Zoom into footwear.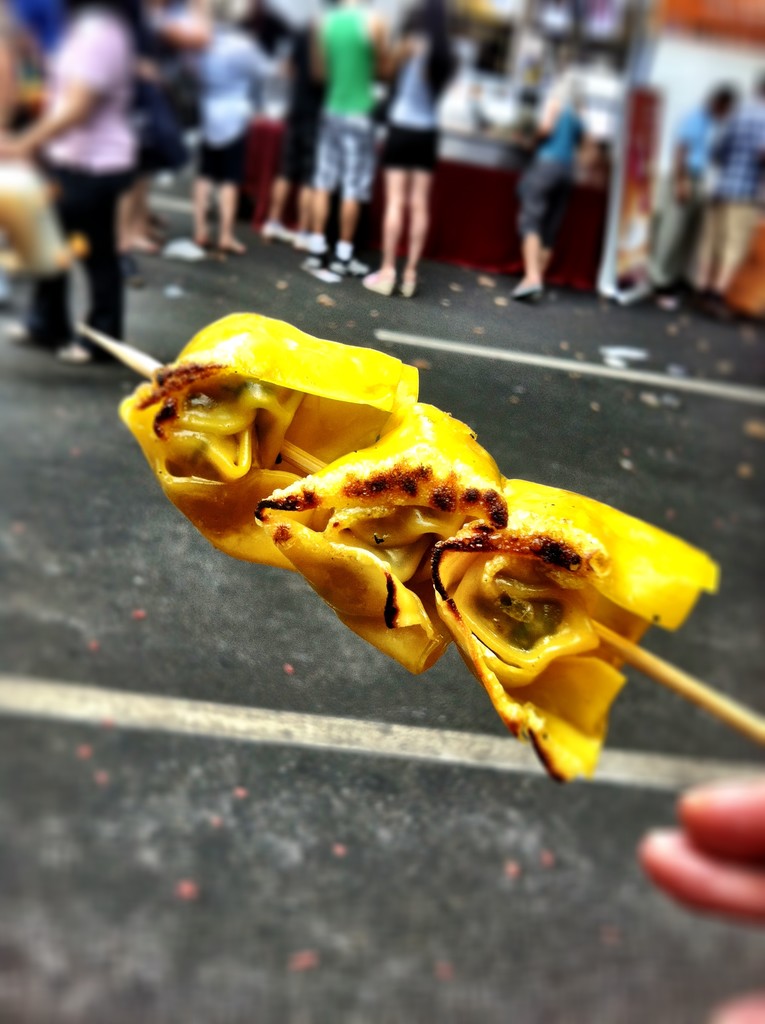
Zoom target: x1=362, y1=268, x2=398, y2=301.
